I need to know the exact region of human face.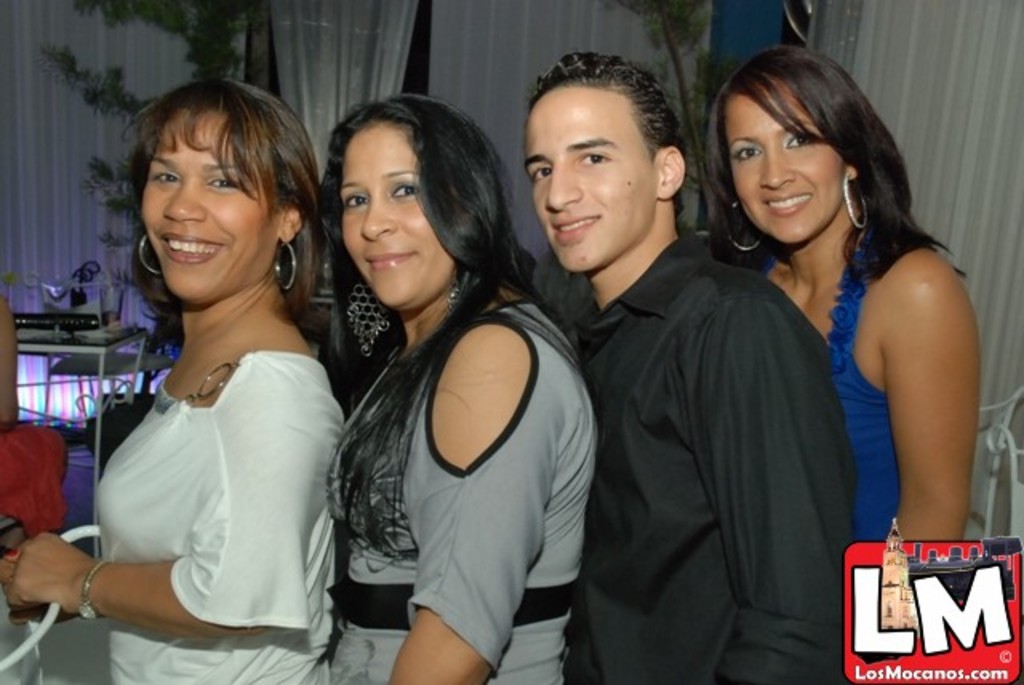
Region: crop(341, 128, 448, 307).
